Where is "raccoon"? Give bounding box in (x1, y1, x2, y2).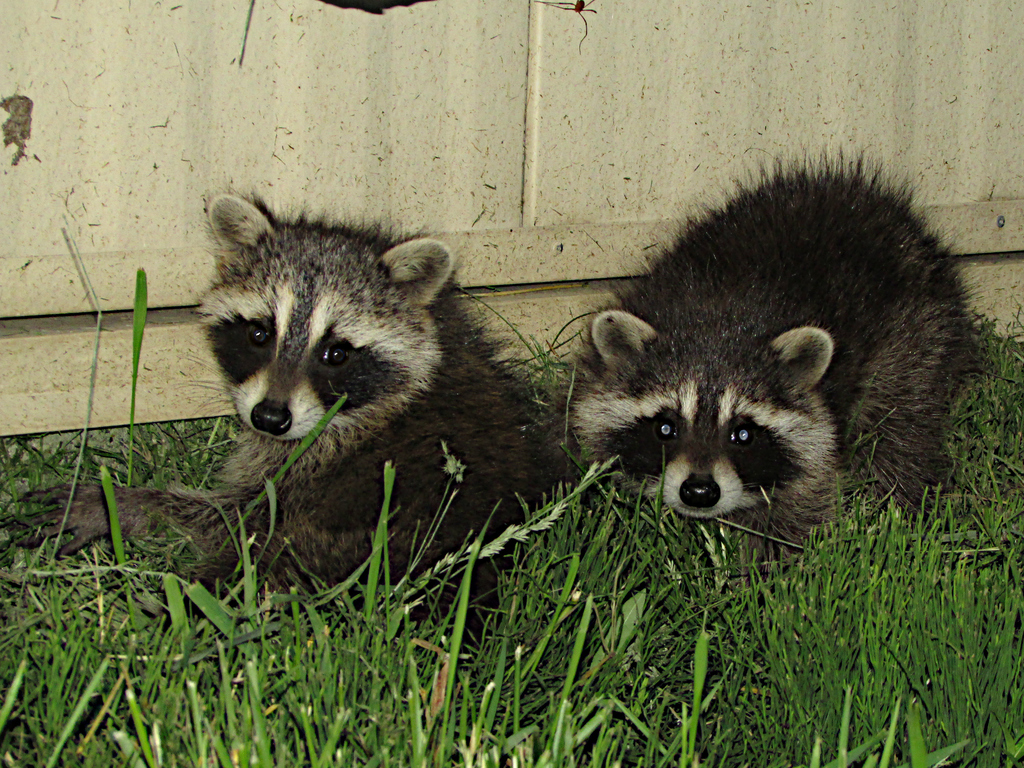
(0, 200, 567, 652).
